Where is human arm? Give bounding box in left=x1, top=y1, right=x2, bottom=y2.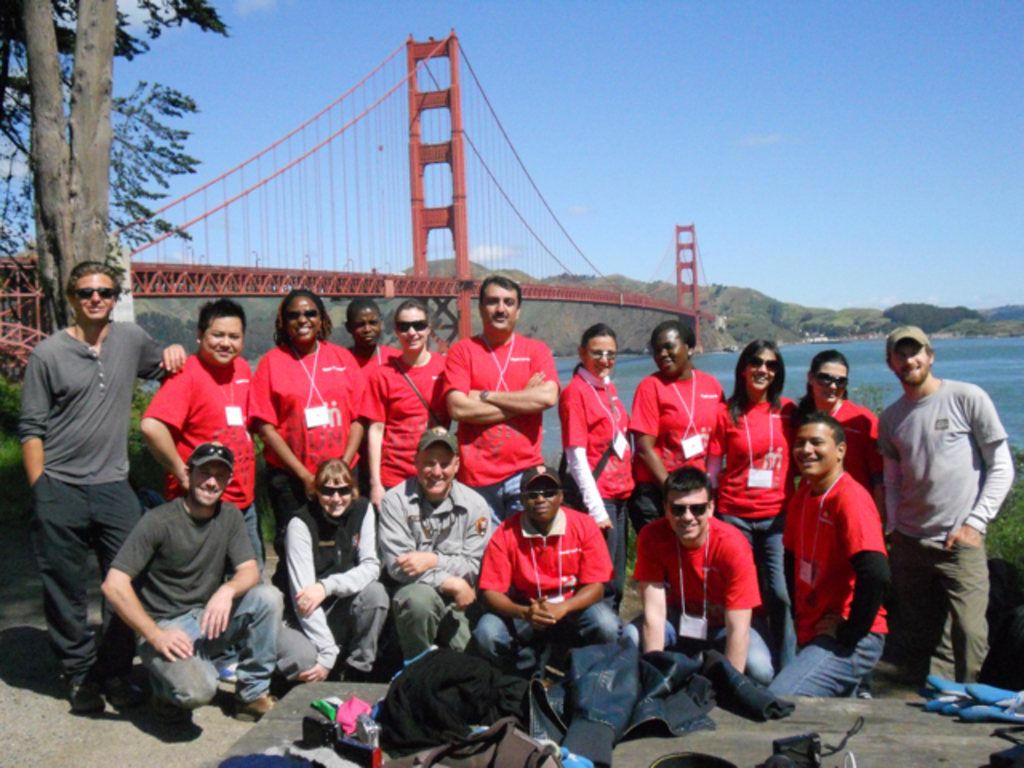
left=478, top=533, right=546, bottom=627.
